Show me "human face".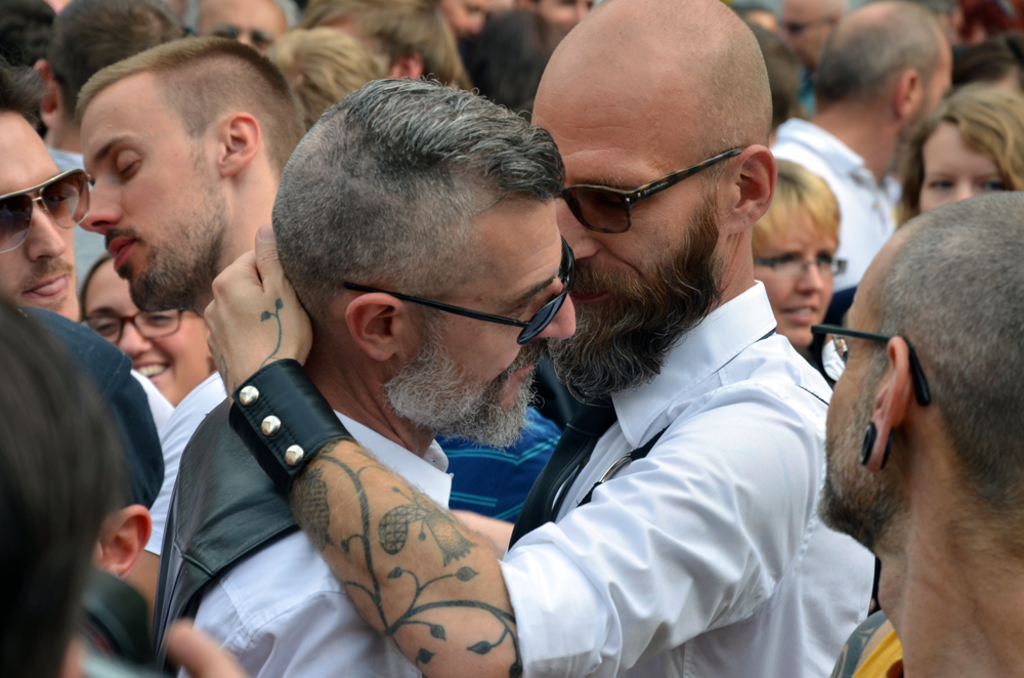
"human face" is here: [538,0,596,27].
